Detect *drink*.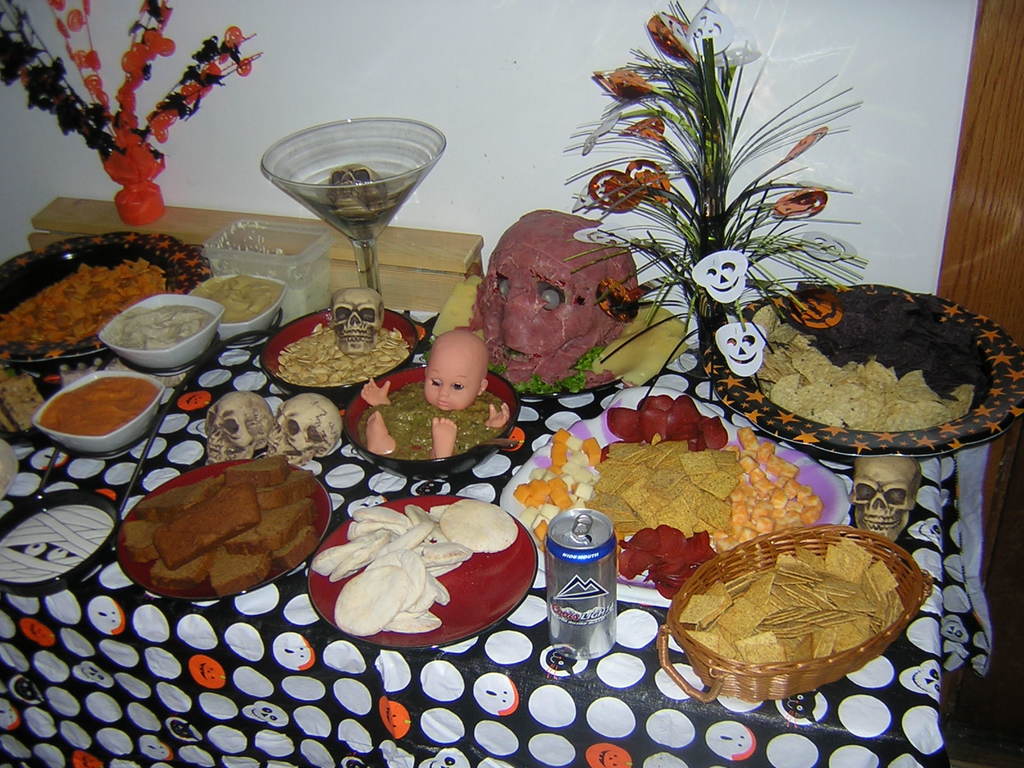
Detected at <bbox>541, 509, 629, 659</bbox>.
